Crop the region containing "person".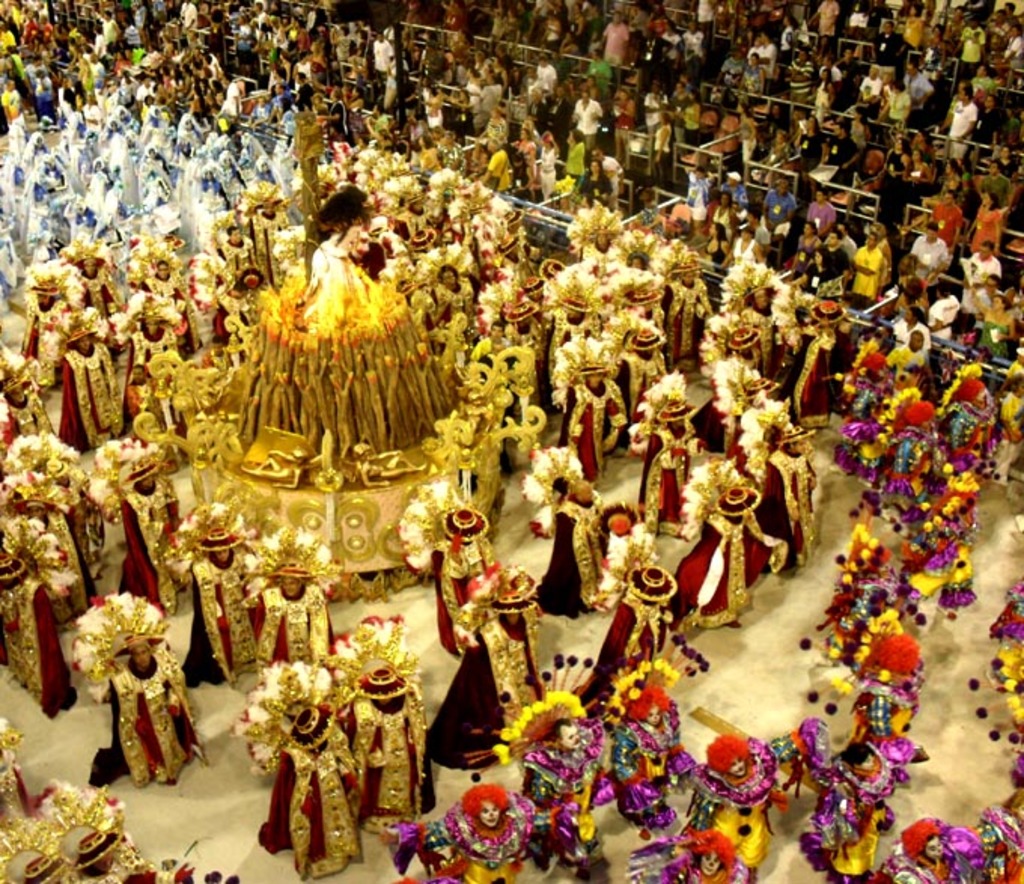
Crop region: (238,256,283,336).
